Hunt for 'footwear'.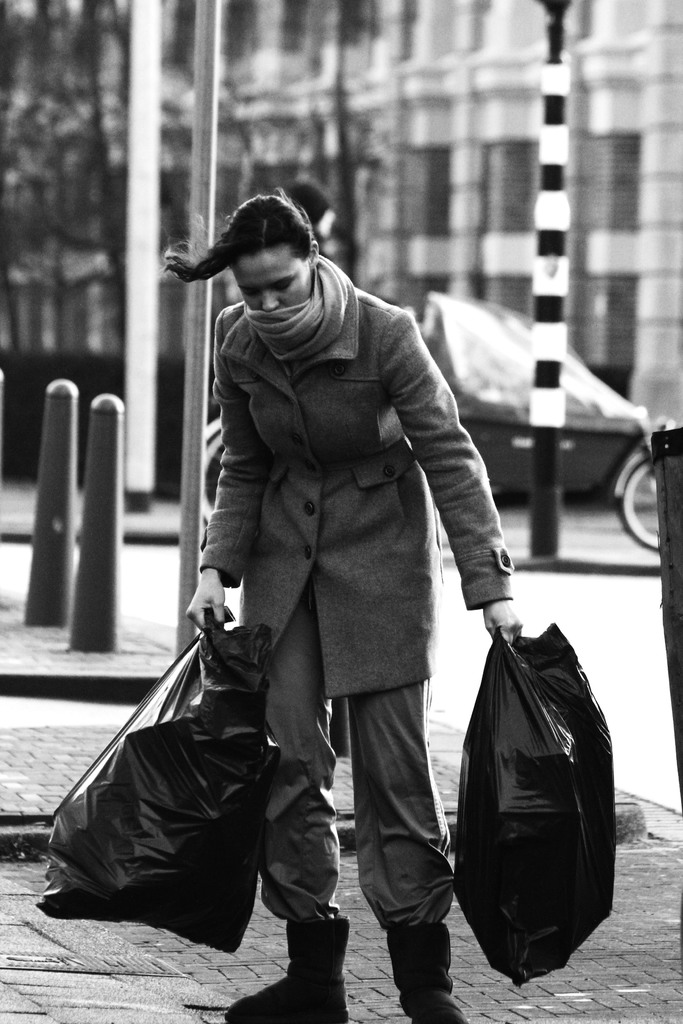
Hunted down at left=385, top=927, right=468, bottom=1023.
